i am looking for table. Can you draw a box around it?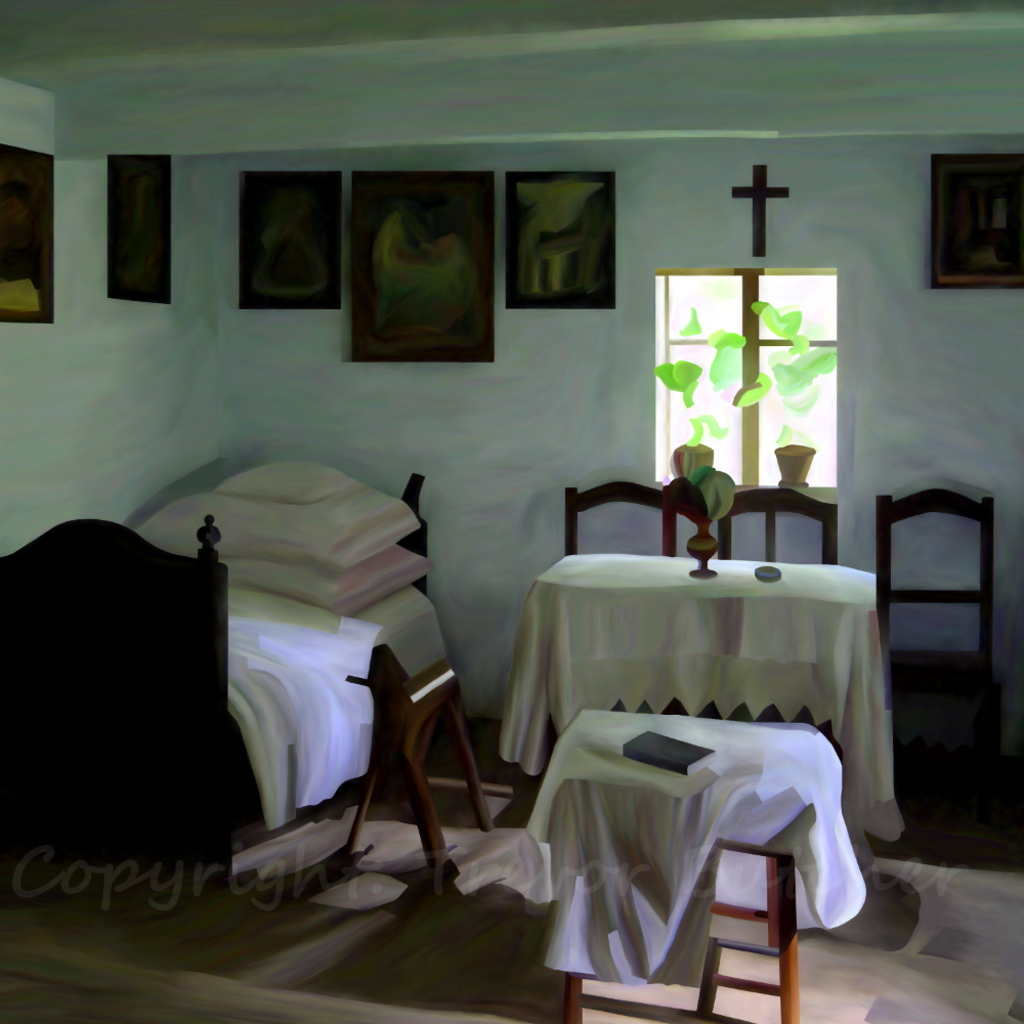
Sure, the bounding box is region(494, 561, 905, 847).
